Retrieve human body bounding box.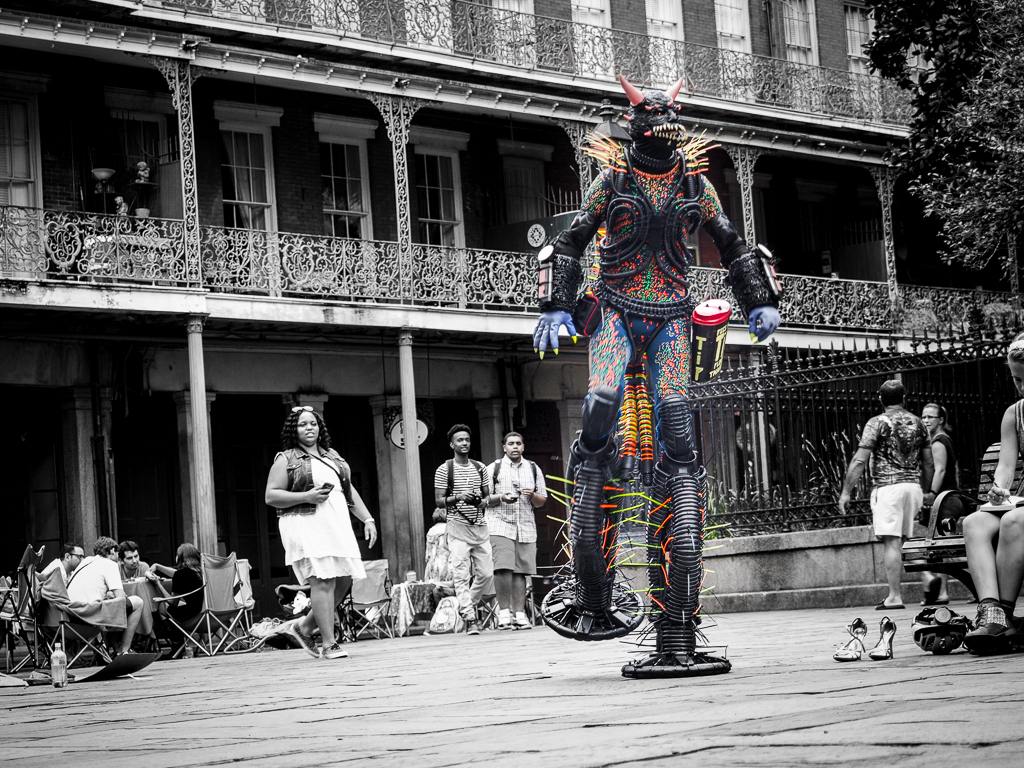
Bounding box: pyautogui.locateOnScreen(29, 540, 77, 635).
